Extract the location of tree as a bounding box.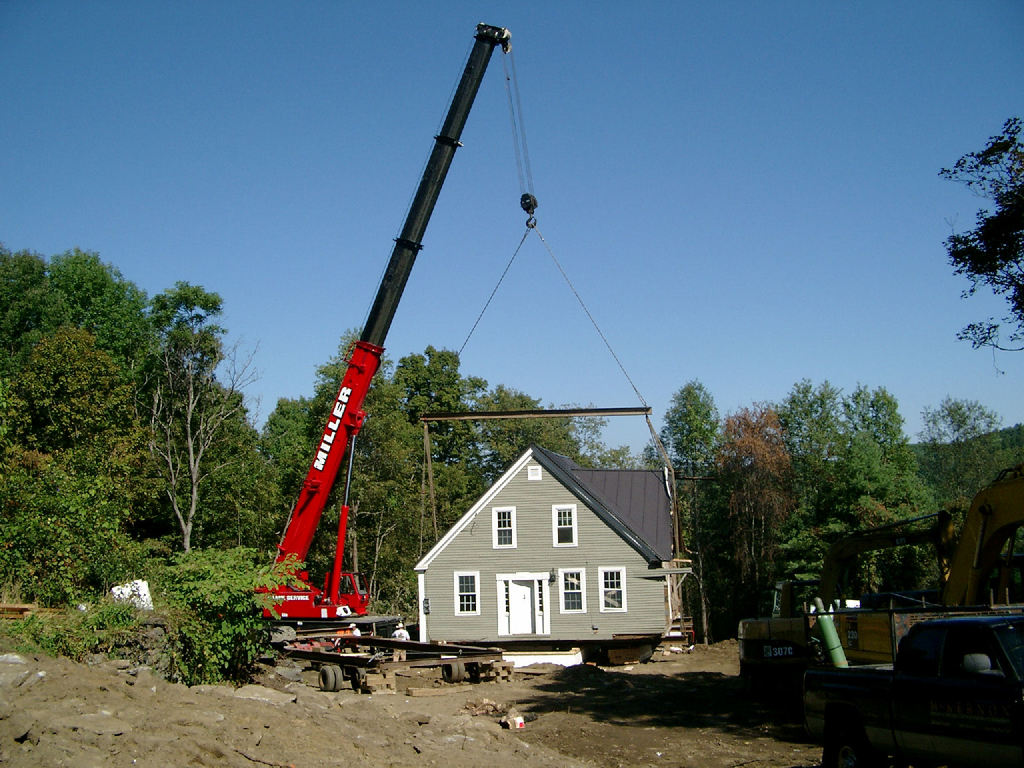
bbox=[719, 375, 1022, 611].
